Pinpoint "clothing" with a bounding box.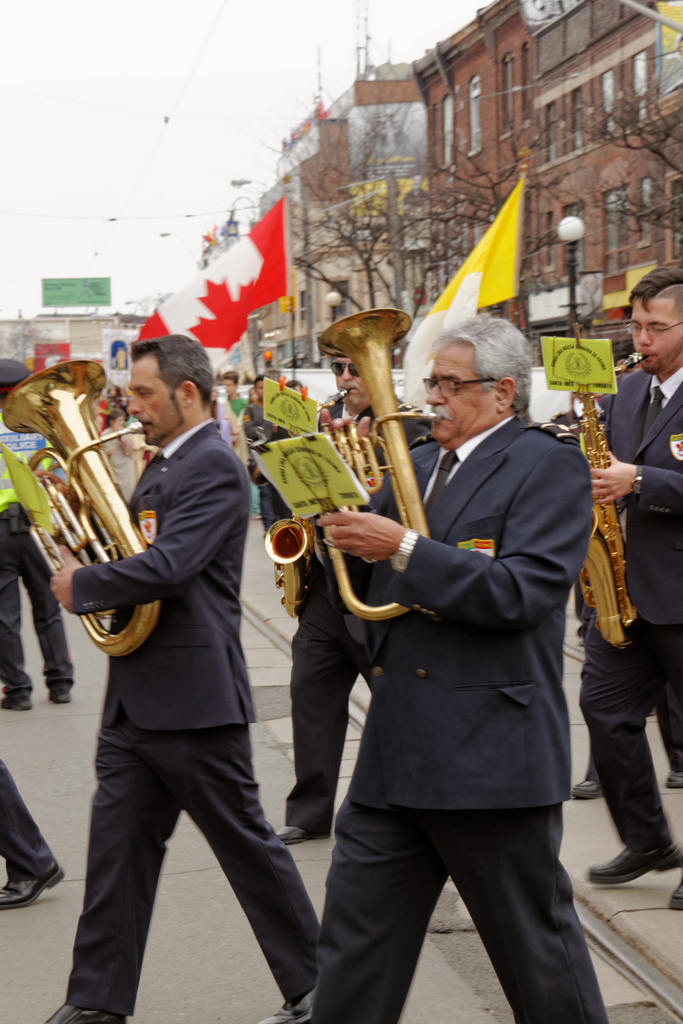
x1=310, y1=397, x2=424, y2=817.
